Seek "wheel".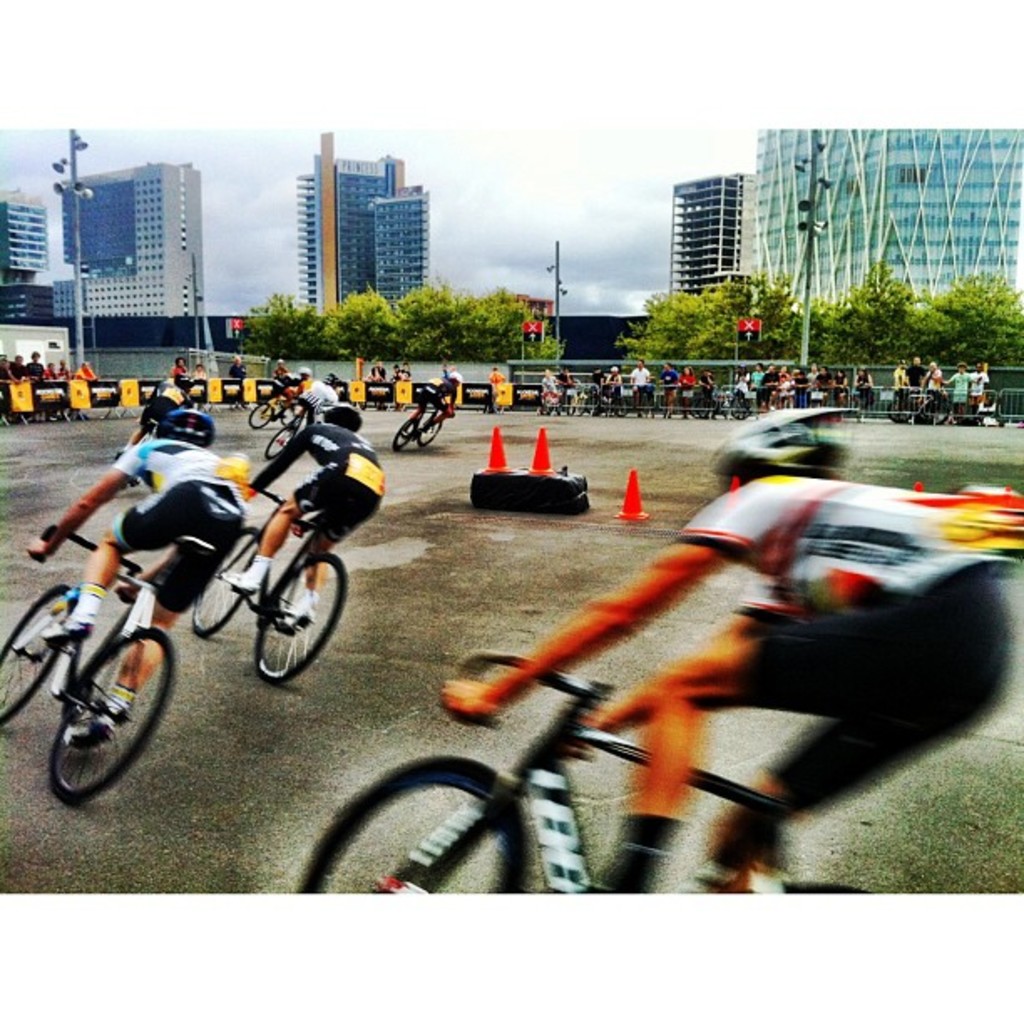
{"left": 0, "top": 584, "right": 75, "bottom": 724}.
